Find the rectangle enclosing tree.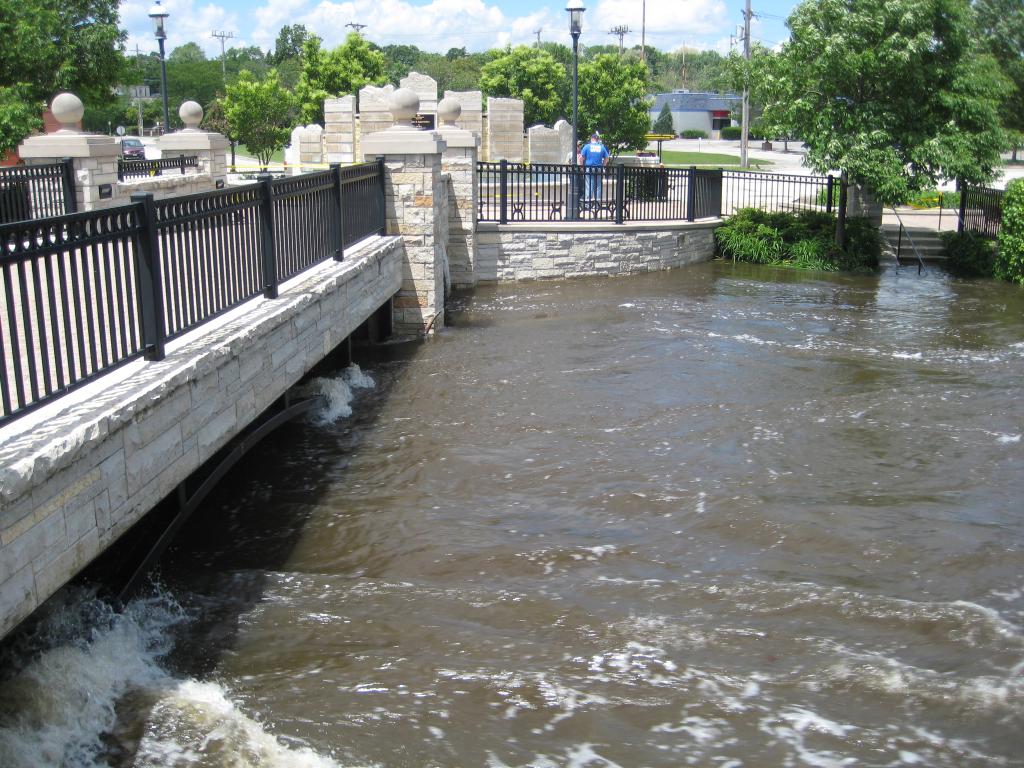
<box>308,29,387,113</box>.
